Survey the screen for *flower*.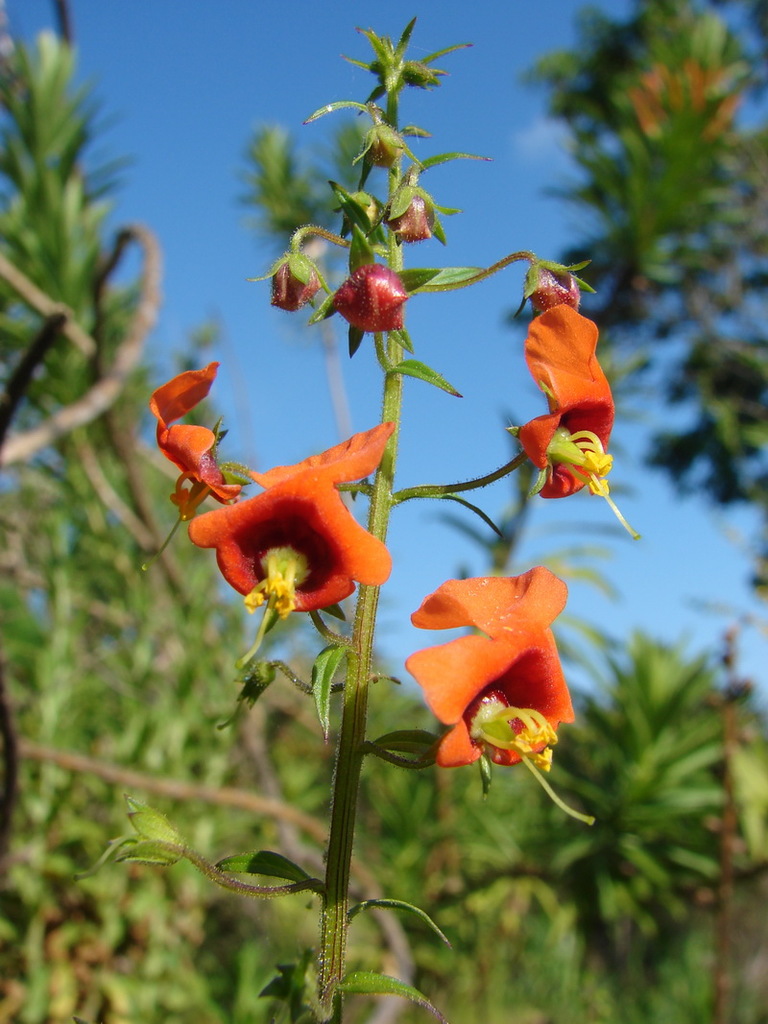
Survey found: [left=146, top=360, right=236, bottom=519].
